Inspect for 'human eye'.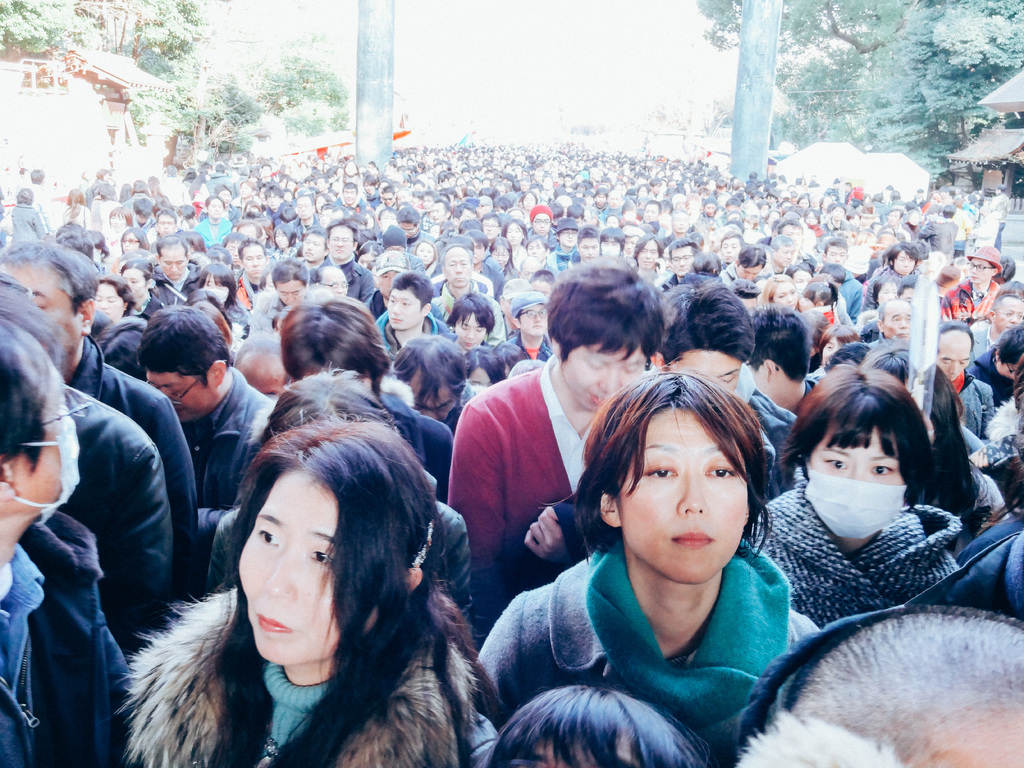
Inspection: left=245, top=255, right=253, bottom=262.
